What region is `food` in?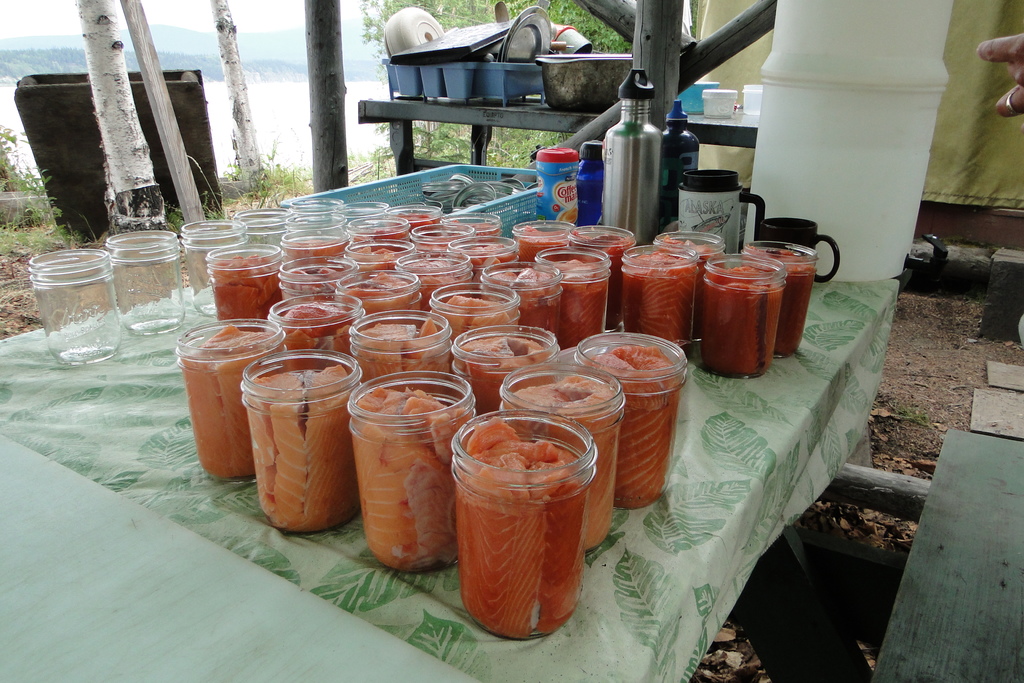
<region>490, 270, 566, 328</region>.
